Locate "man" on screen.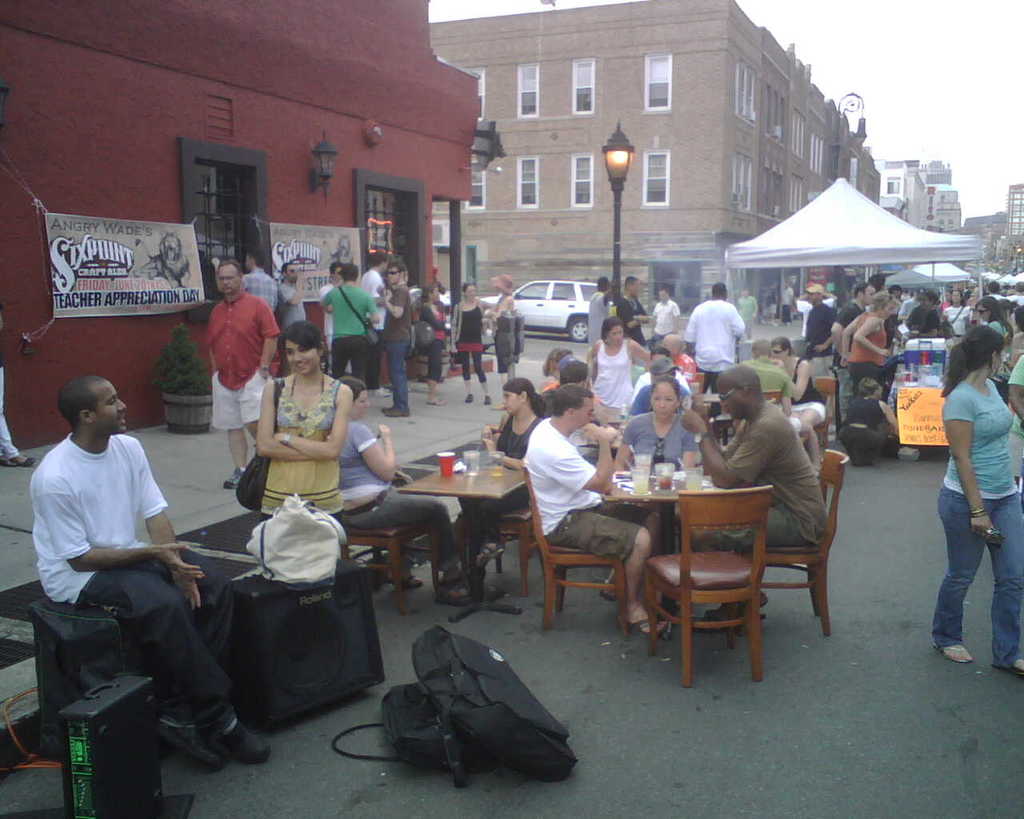
On screen at 20:330:222:788.
